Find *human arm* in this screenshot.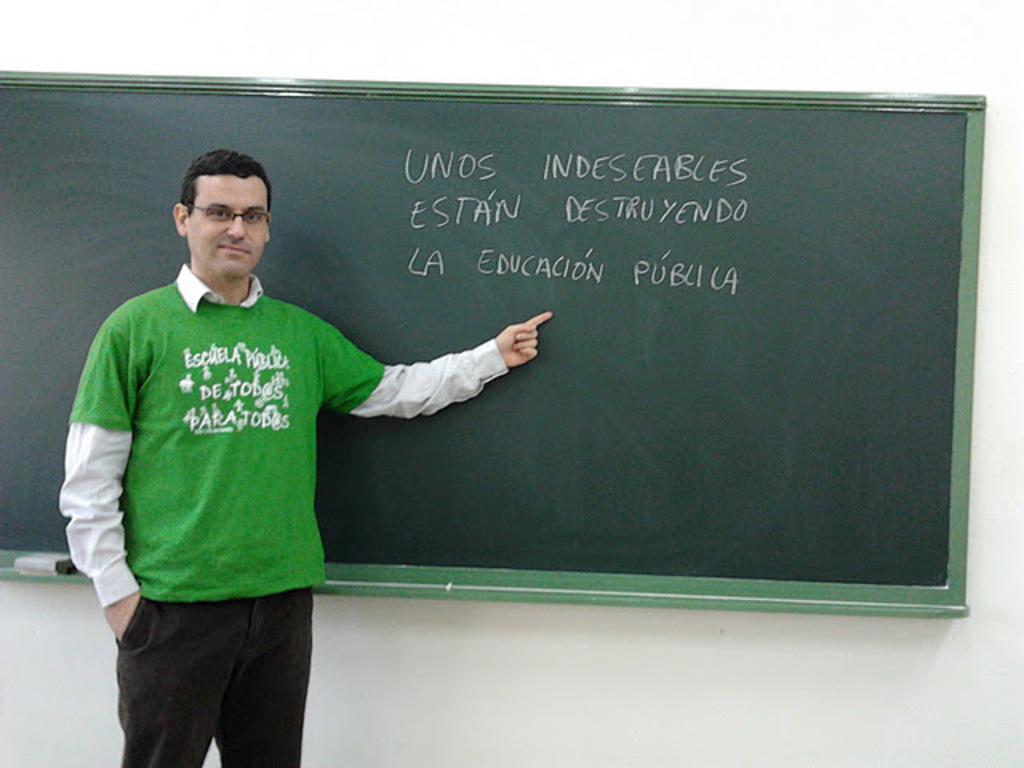
The bounding box for *human arm* is locate(341, 310, 558, 453).
